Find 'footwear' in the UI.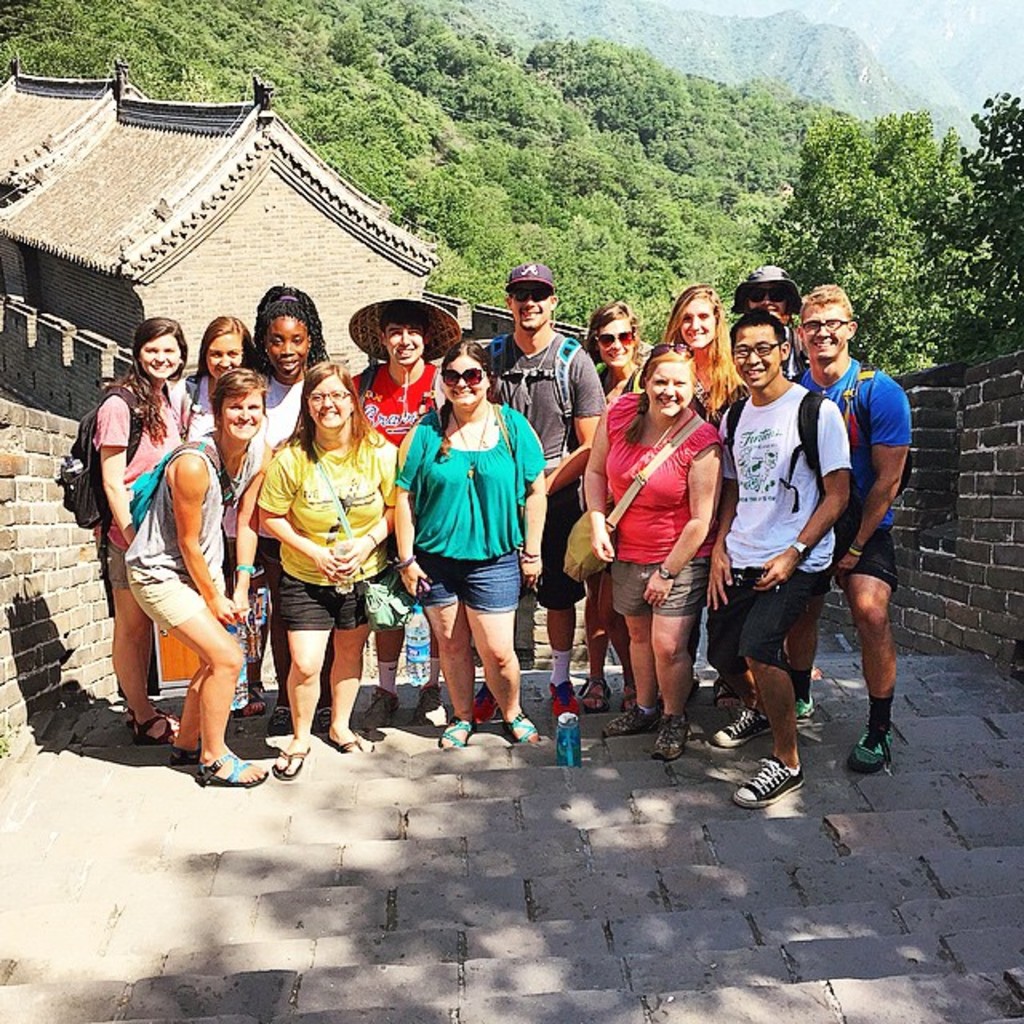
UI element at [598, 706, 659, 734].
